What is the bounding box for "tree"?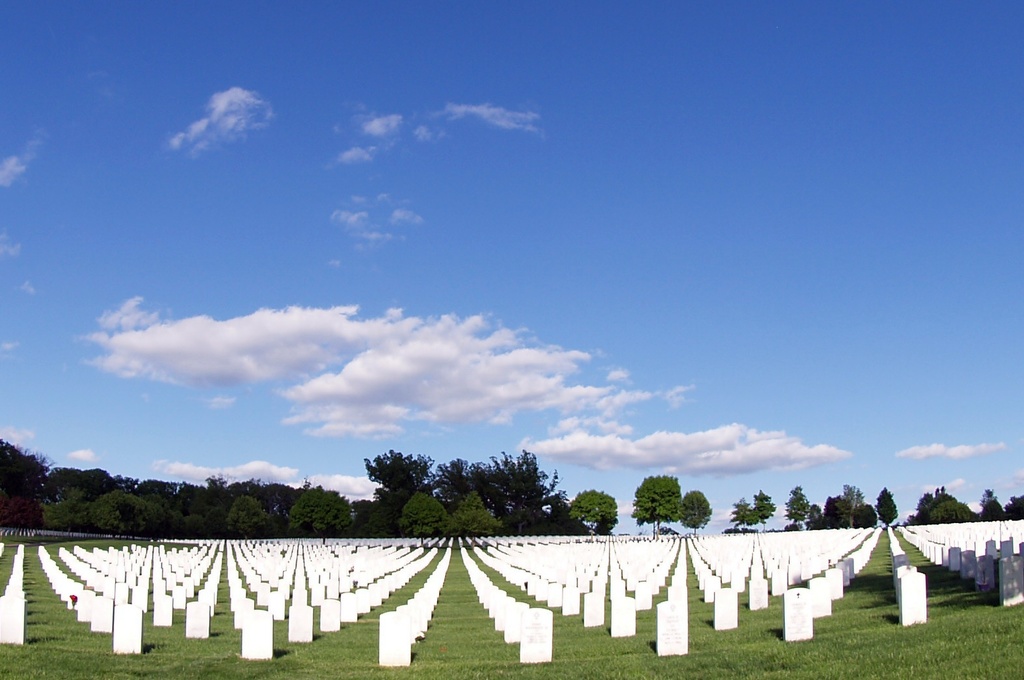
box=[995, 496, 1023, 521].
